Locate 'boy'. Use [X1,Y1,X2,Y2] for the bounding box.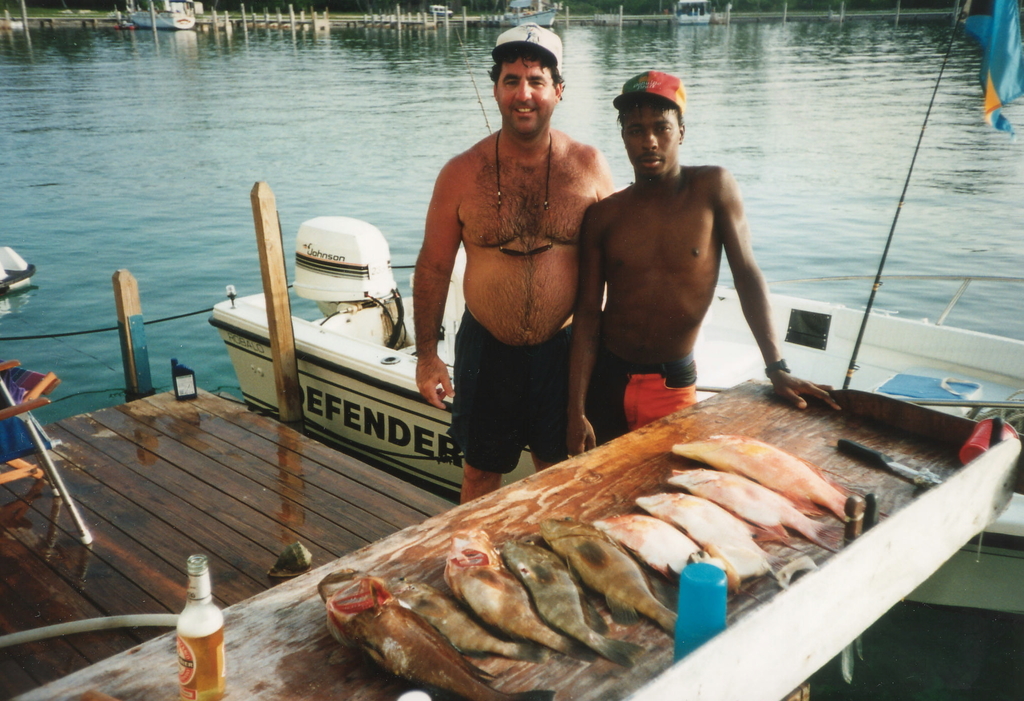
[575,68,840,460].
